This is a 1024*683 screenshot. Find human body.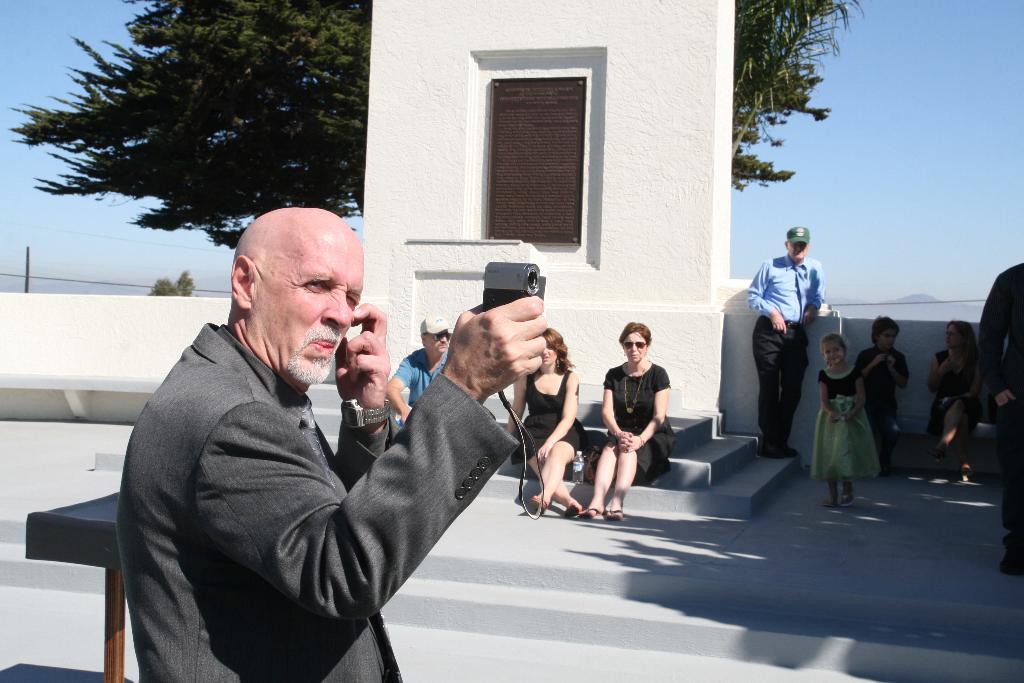
Bounding box: {"left": 809, "top": 334, "right": 879, "bottom": 513}.
